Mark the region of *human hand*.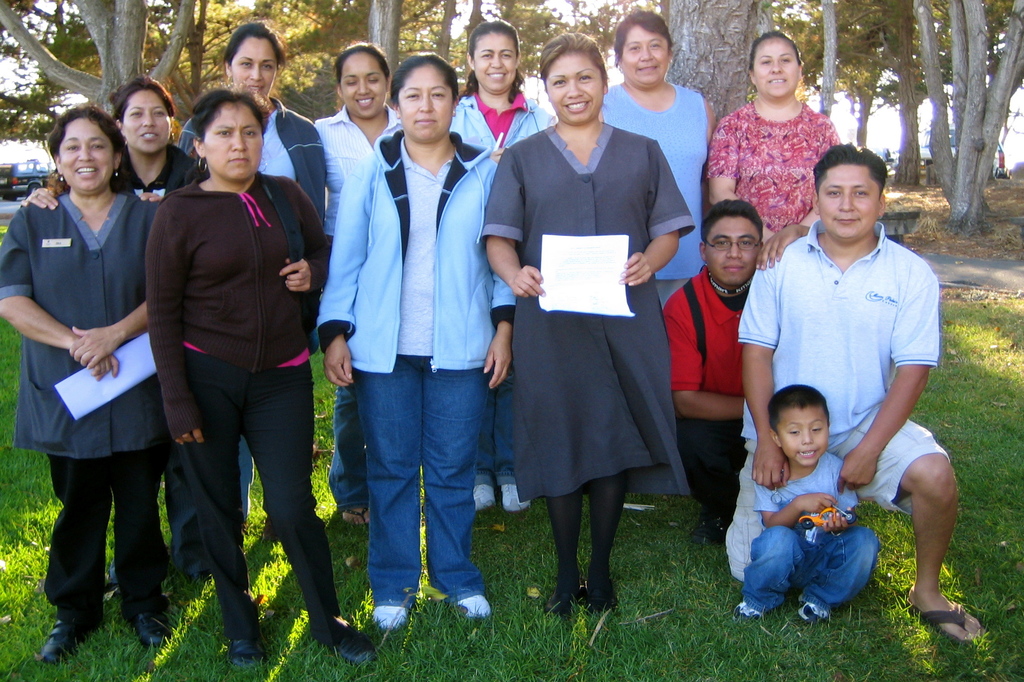
Region: Rect(820, 505, 858, 537).
